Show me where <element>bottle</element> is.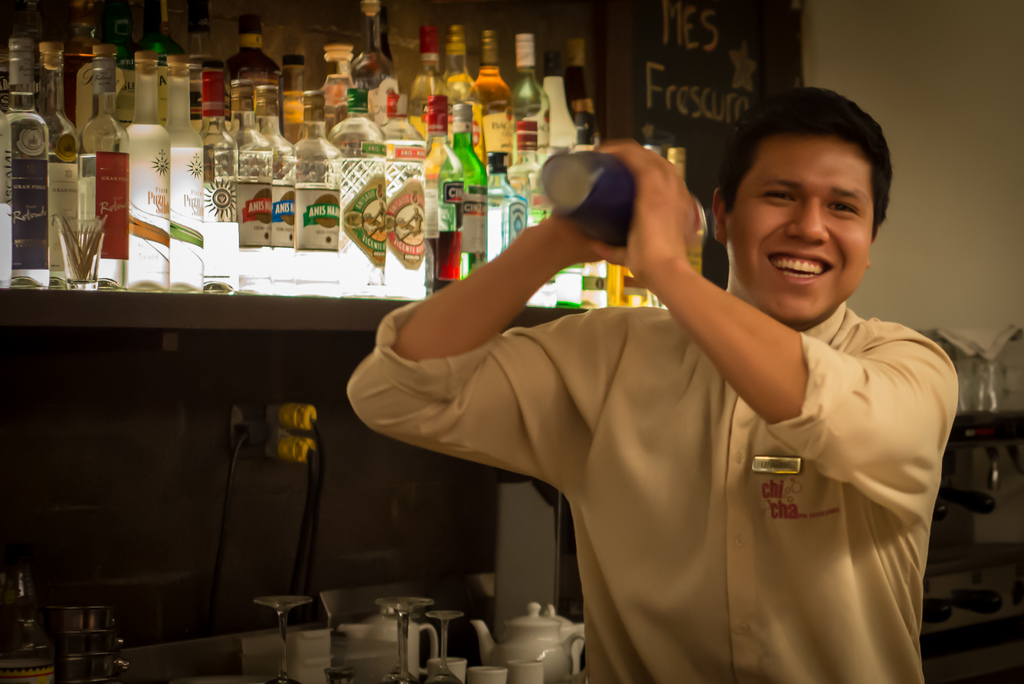
<element>bottle</element> is at detection(556, 256, 586, 309).
